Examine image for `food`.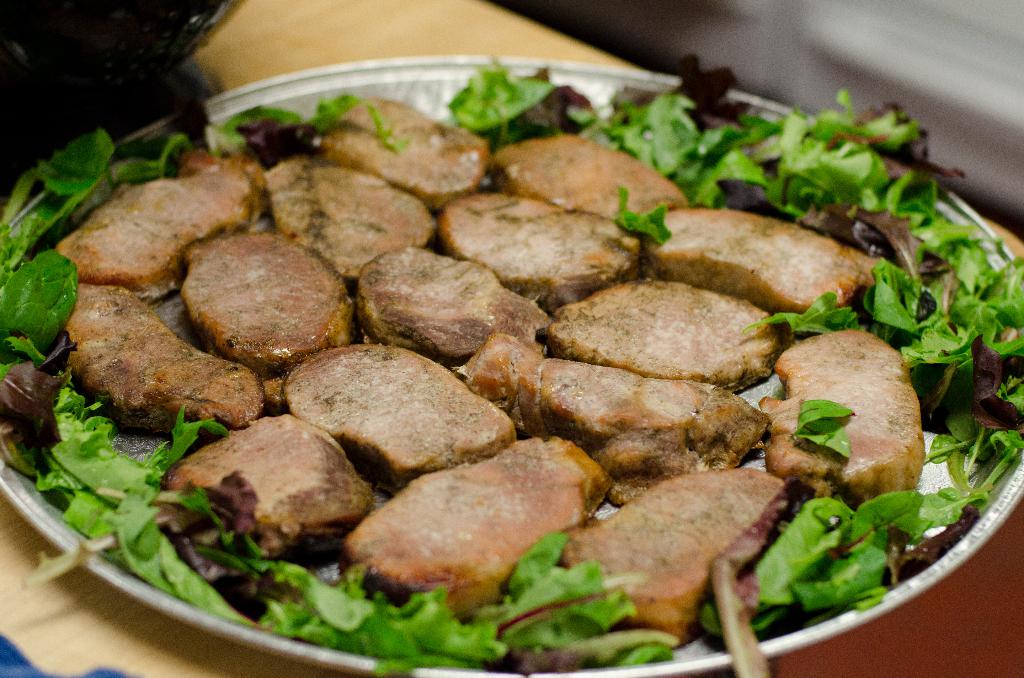
Examination result: [left=262, top=155, right=431, bottom=280].
